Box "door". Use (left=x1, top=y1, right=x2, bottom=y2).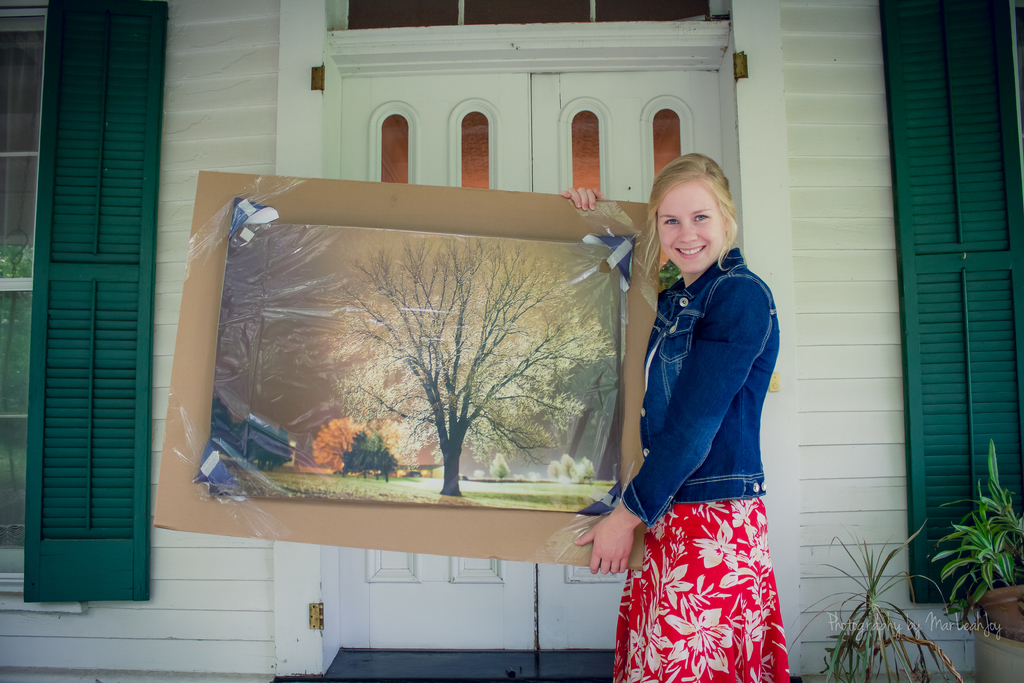
(left=334, top=68, right=716, bottom=646).
